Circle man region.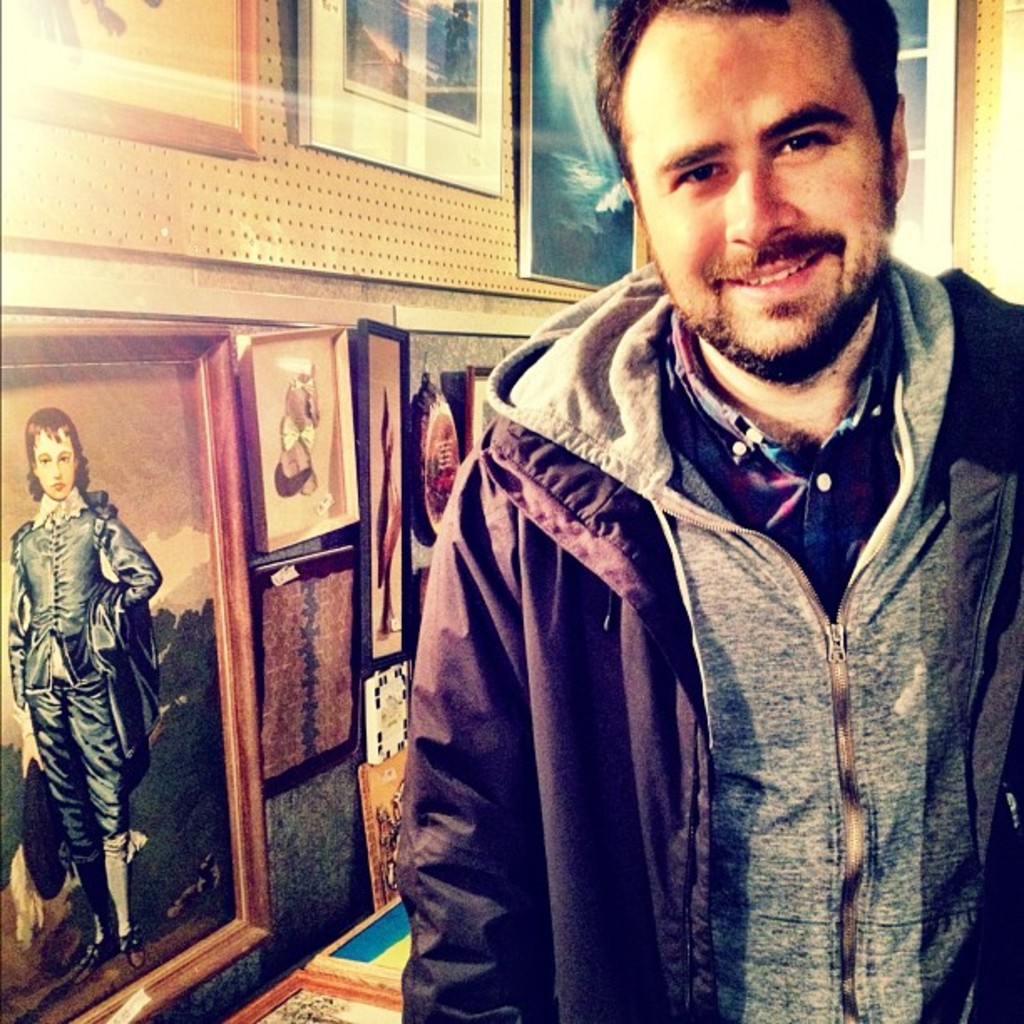
Region: x1=12, y1=403, x2=146, y2=962.
